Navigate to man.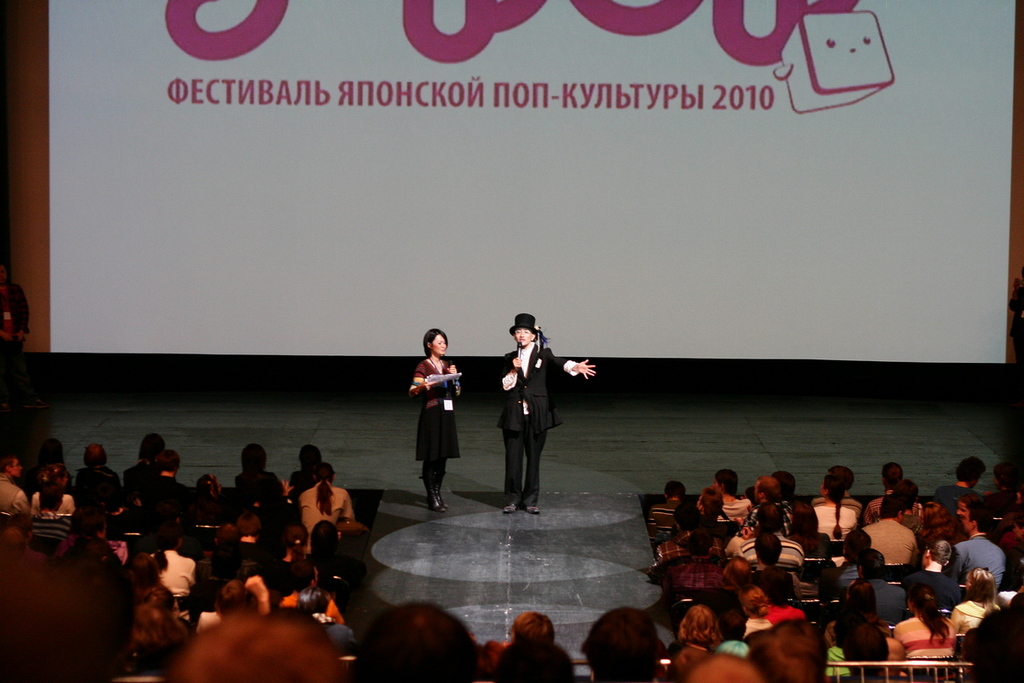
Navigation target: {"x1": 866, "y1": 496, "x2": 919, "y2": 563}.
